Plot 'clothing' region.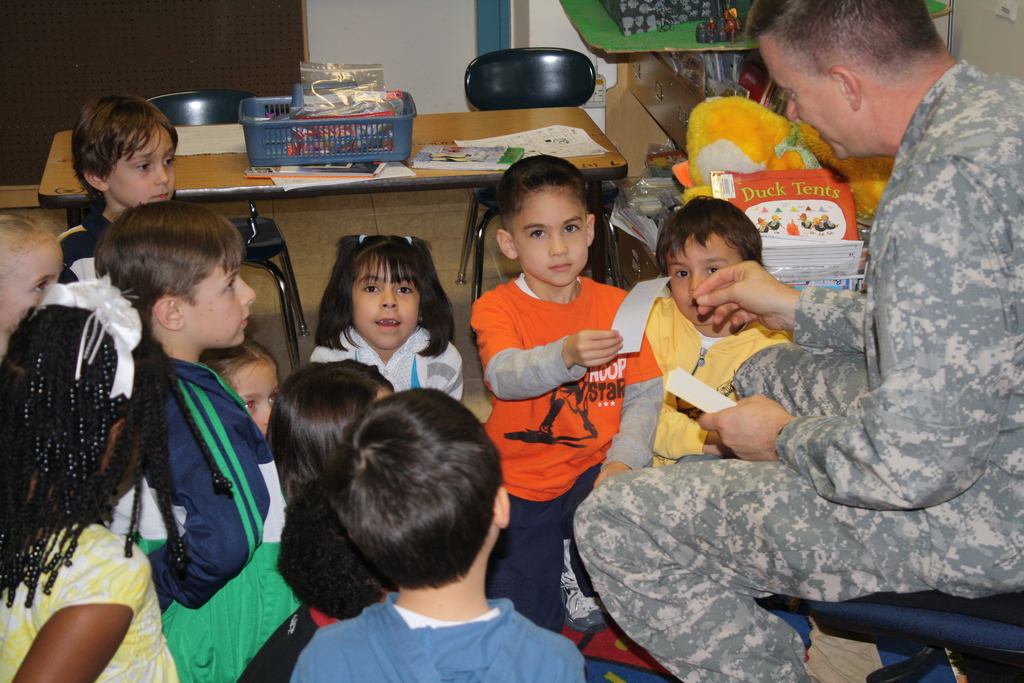
Plotted at bbox=[633, 293, 819, 465].
